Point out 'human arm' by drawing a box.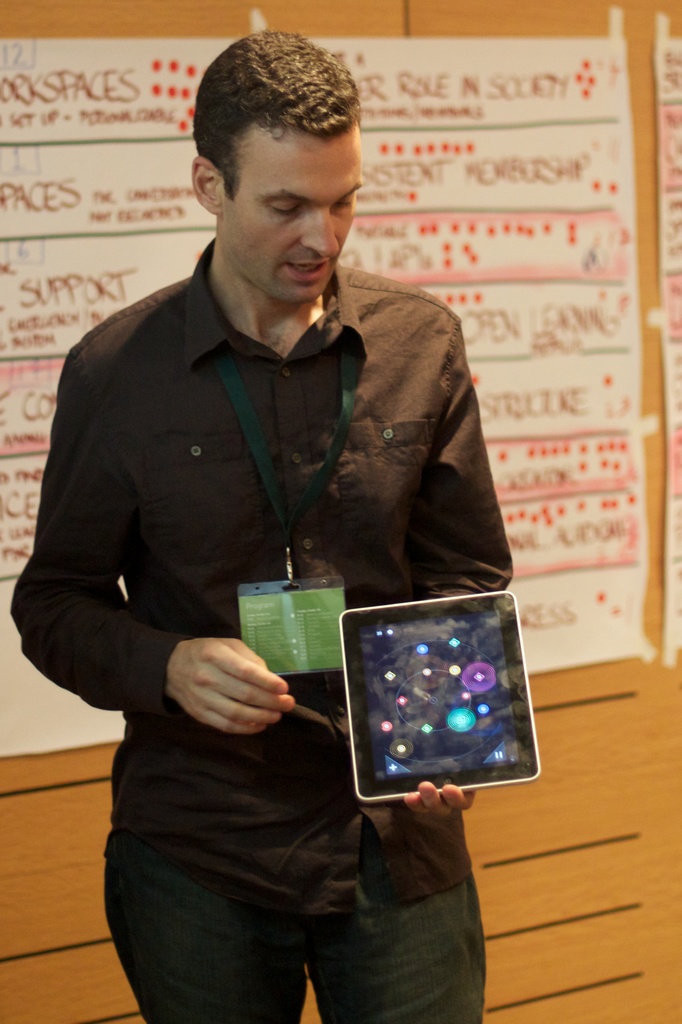
(left=395, top=324, right=514, bottom=824).
